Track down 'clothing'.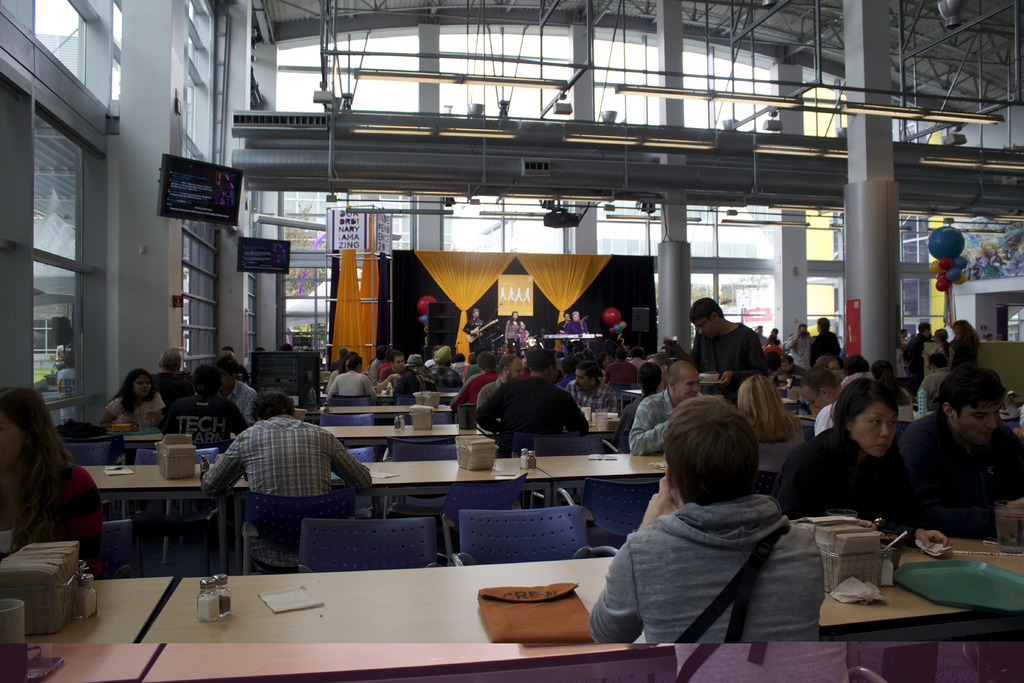
Tracked to x1=602, y1=461, x2=831, y2=662.
